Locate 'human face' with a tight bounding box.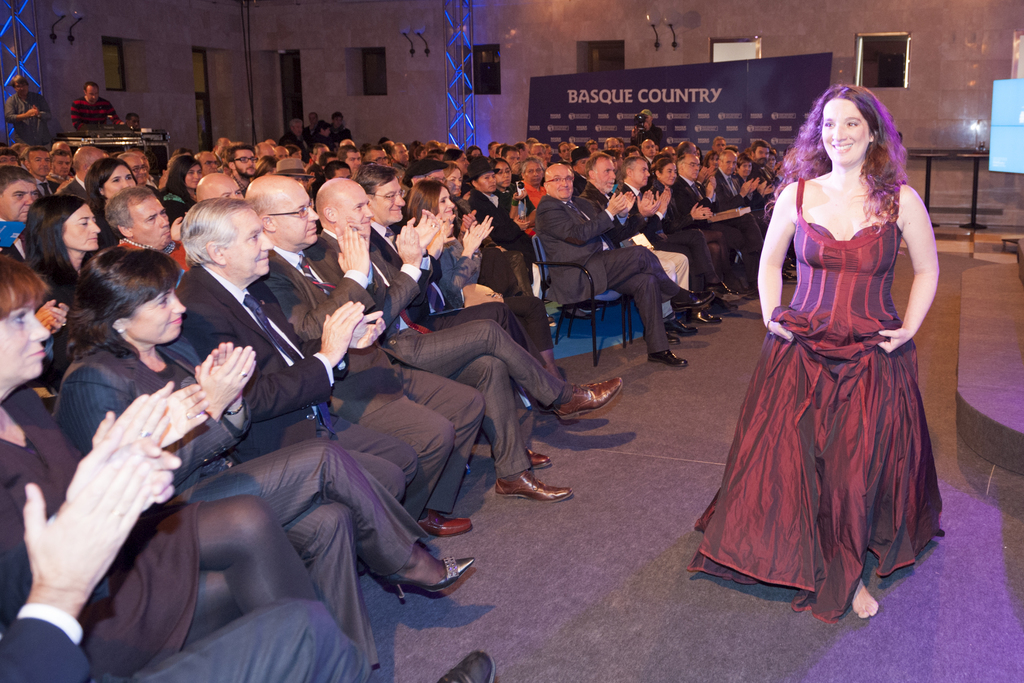
522 143 531 158.
